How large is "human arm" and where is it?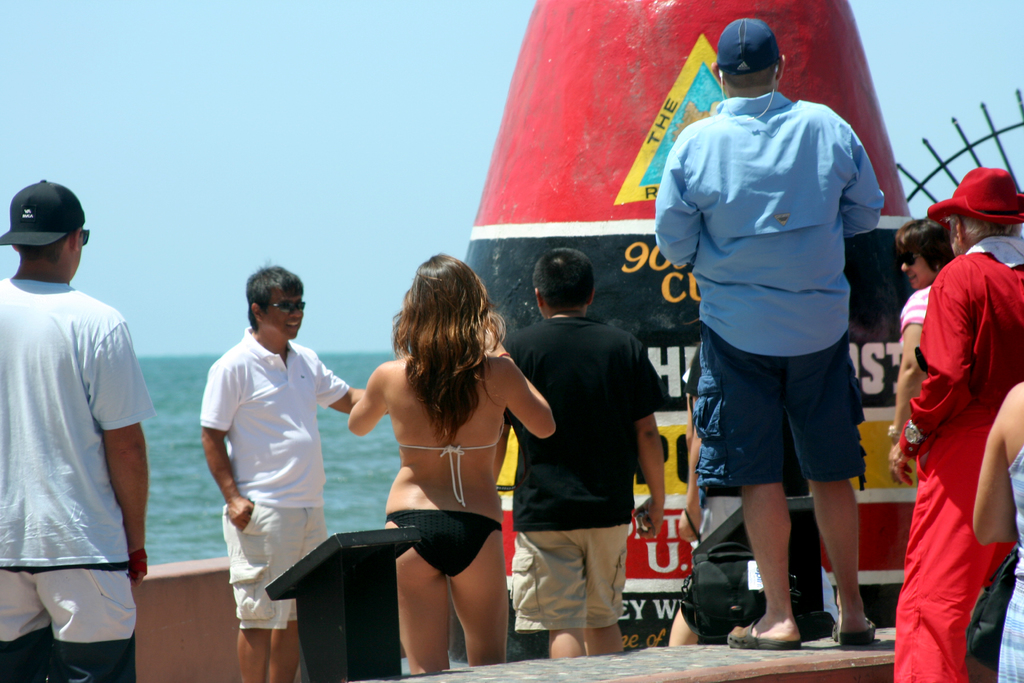
Bounding box: x1=652 y1=145 x2=703 y2=265.
